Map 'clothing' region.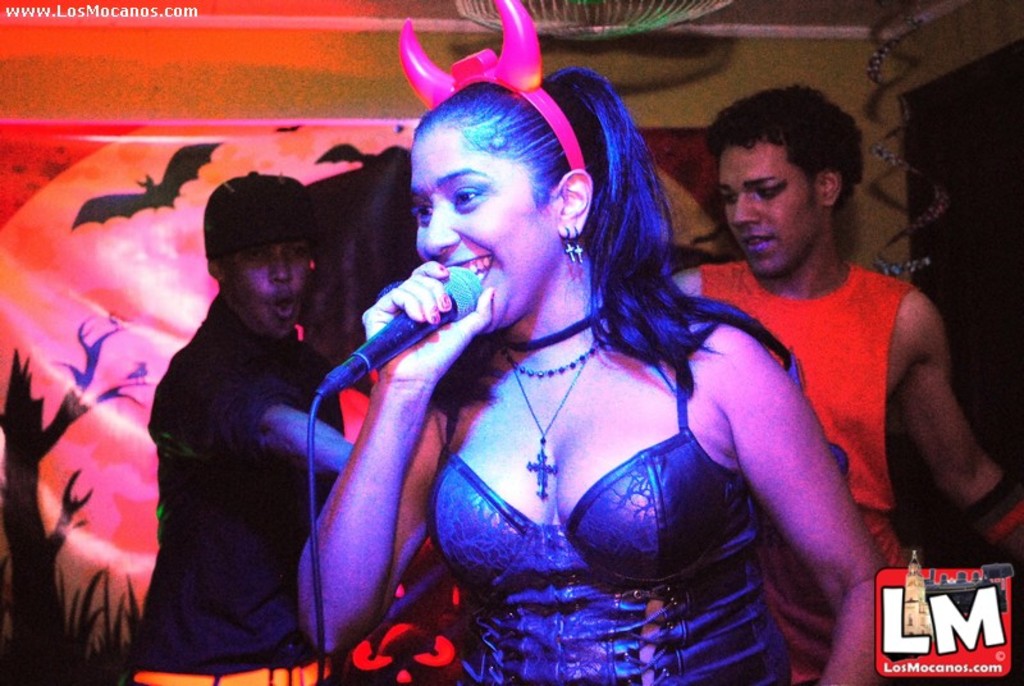
Mapped to select_region(699, 257, 918, 685).
